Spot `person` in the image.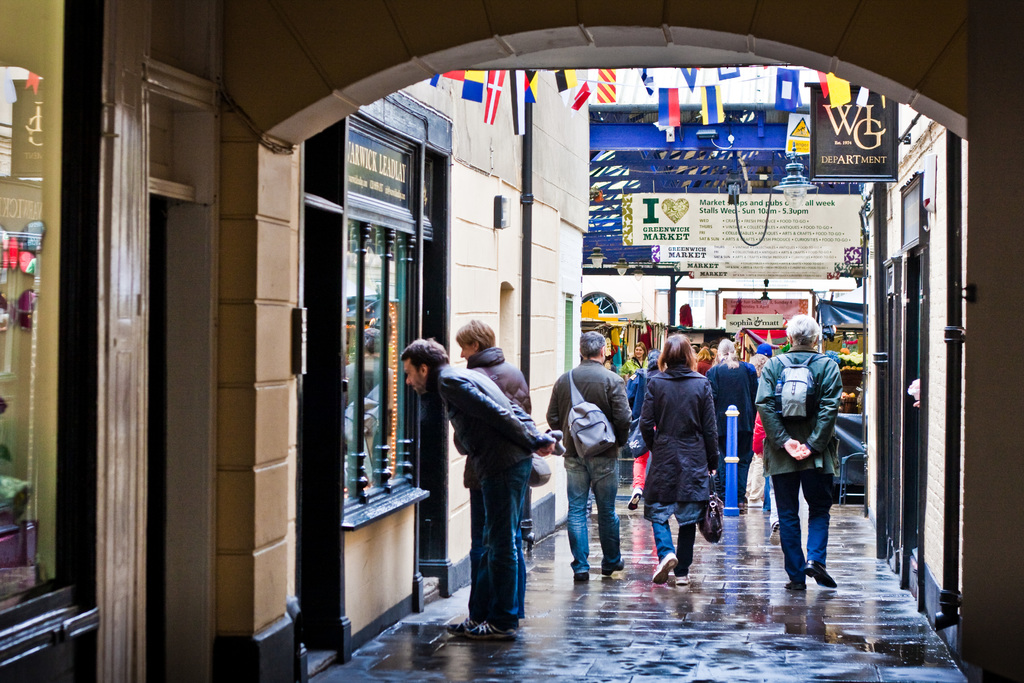
`person` found at x1=444 y1=318 x2=538 y2=593.
